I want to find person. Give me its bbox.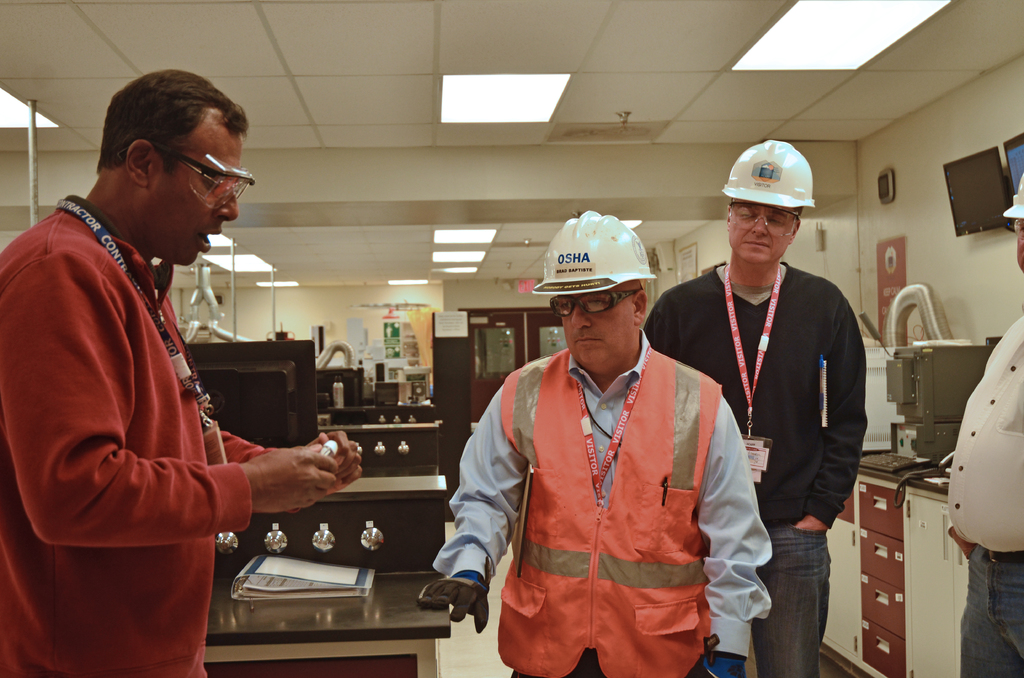
detection(645, 133, 870, 677).
